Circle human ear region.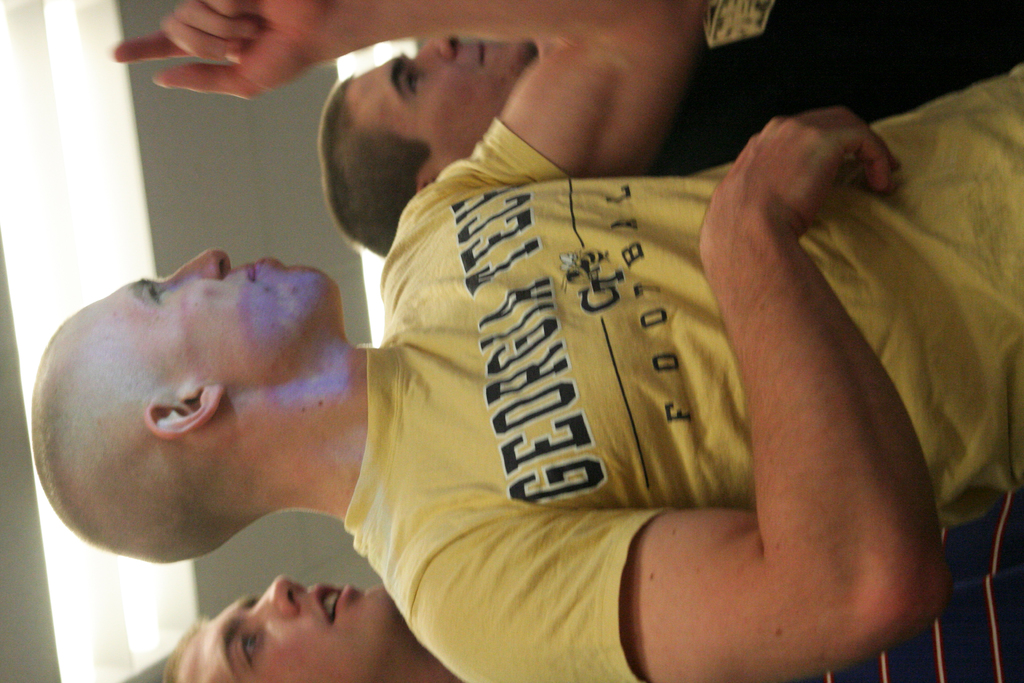
Region: [x1=146, y1=384, x2=225, y2=439].
